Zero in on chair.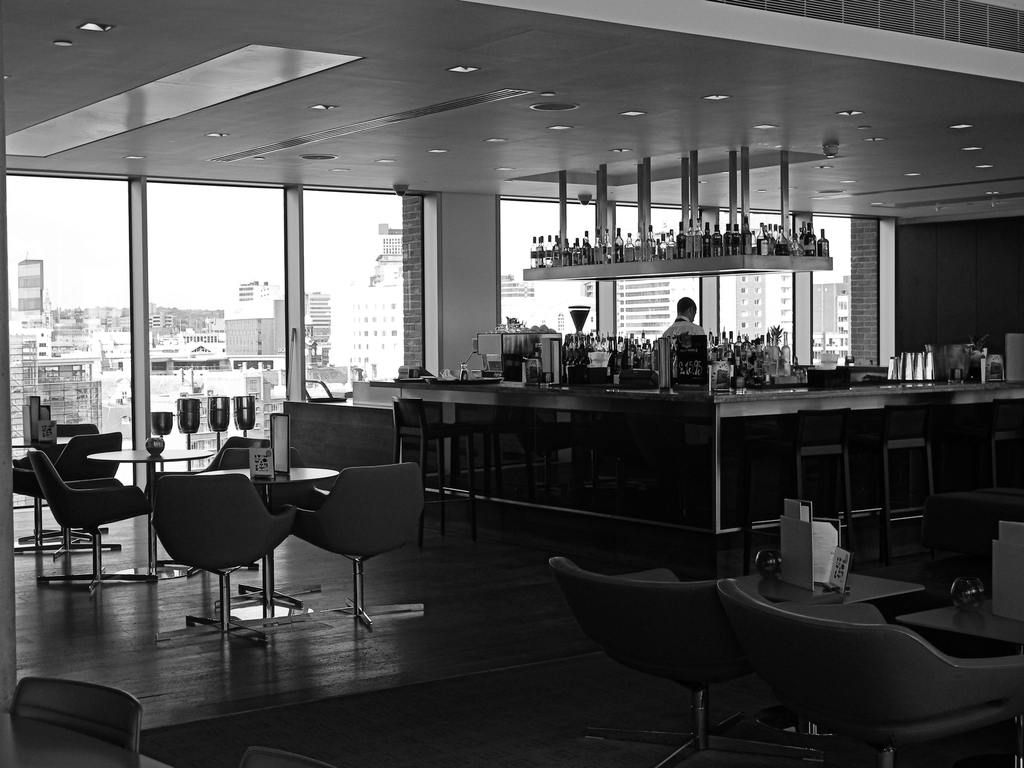
Zeroed in: crop(149, 470, 298, 643).
